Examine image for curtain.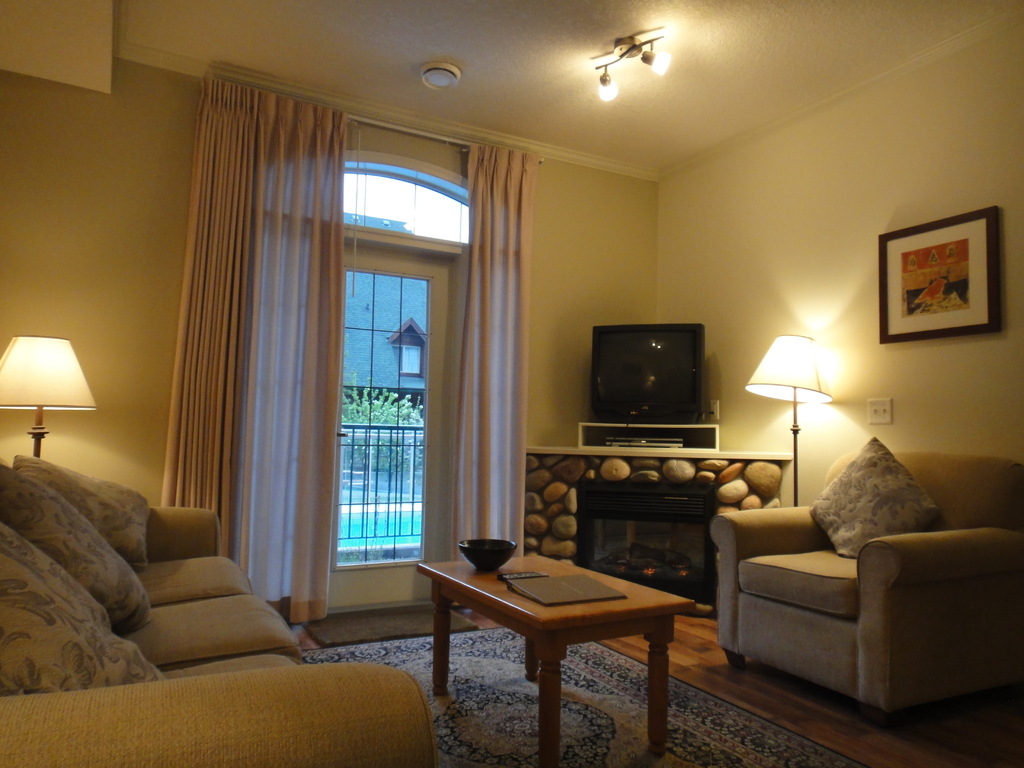
Examination result: bbox=[452, 148, 540, 564].
